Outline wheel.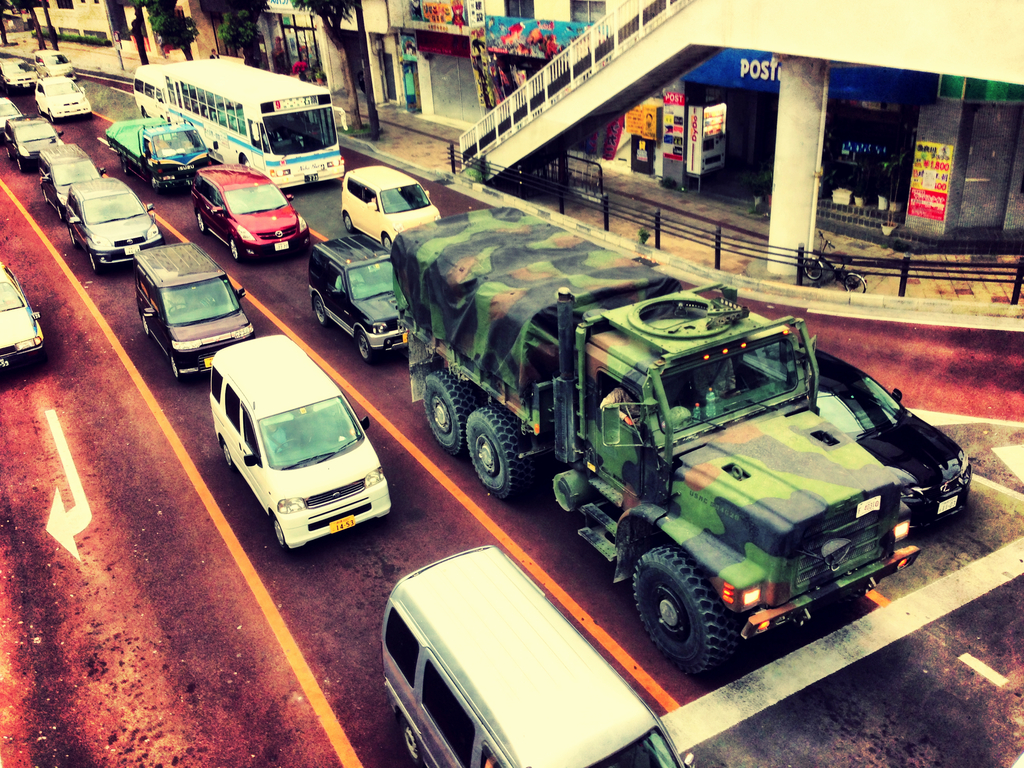
Outline: bbox=[642, 551, 754, 658].
